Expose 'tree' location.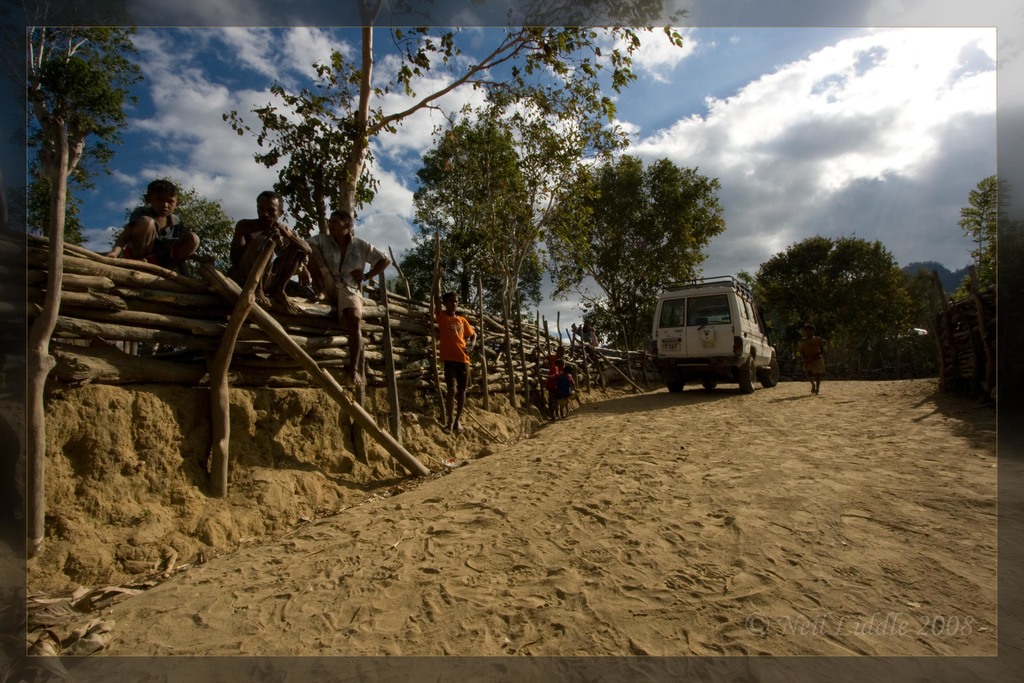
Exposed at BBox(755, 236, 908, 383).
